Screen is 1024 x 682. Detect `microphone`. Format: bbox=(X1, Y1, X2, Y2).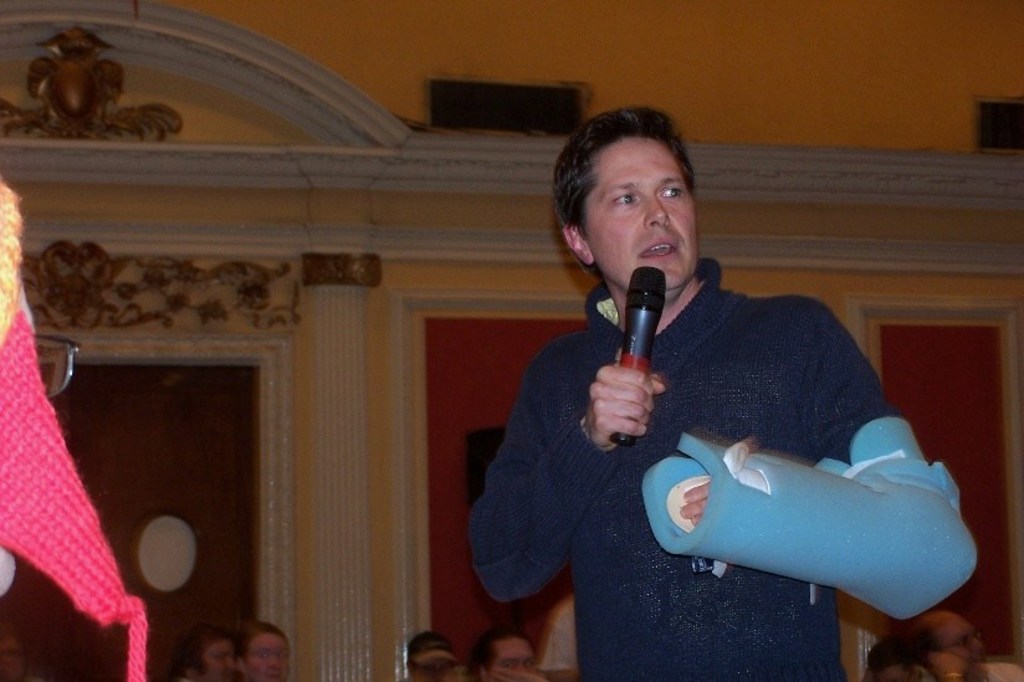
bbox=(601, 265, 679, 455).
